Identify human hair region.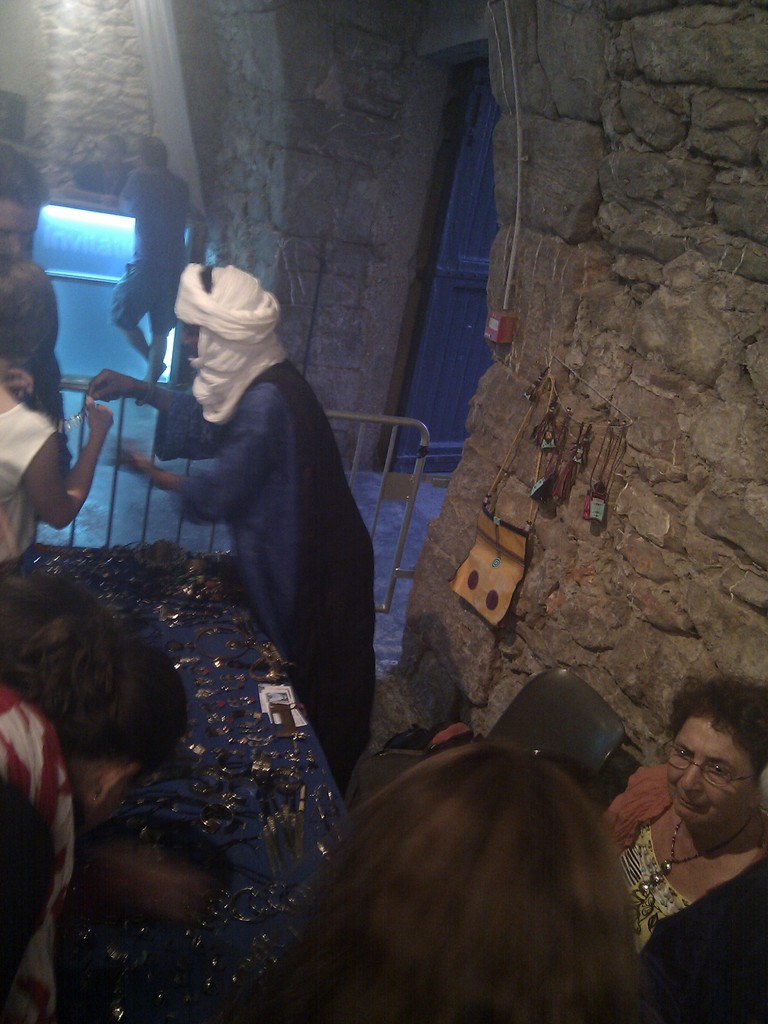
Region: (0, 574, 191, 777).
